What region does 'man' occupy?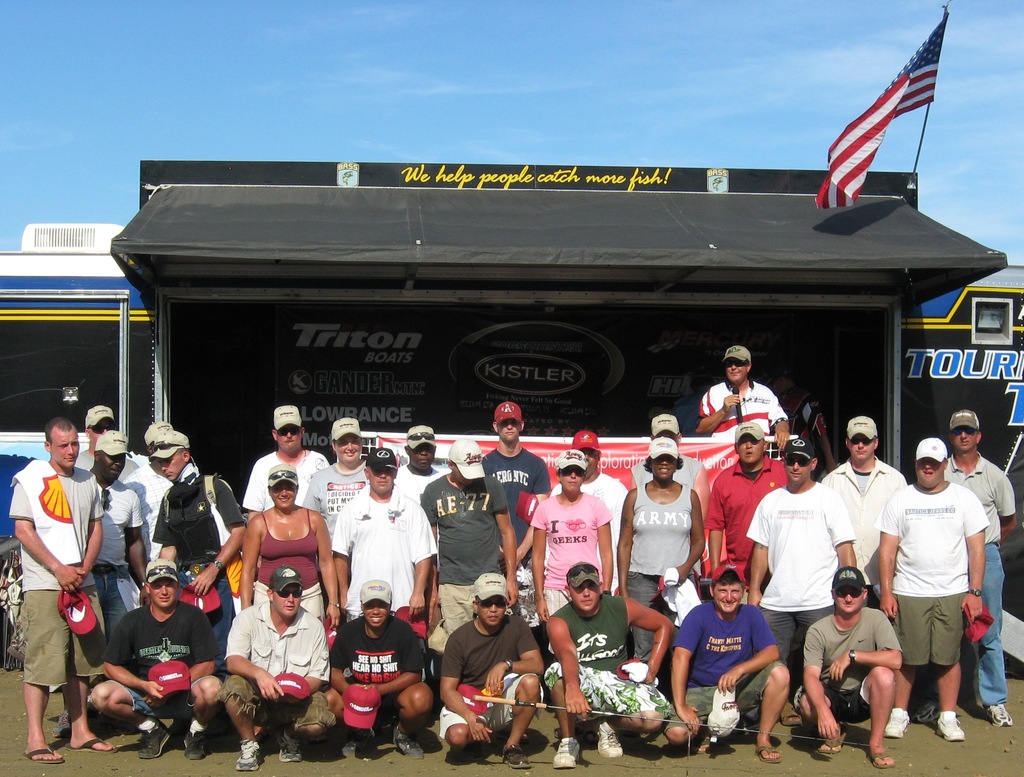
[left=117, top=428, right=241, bottom=657].
